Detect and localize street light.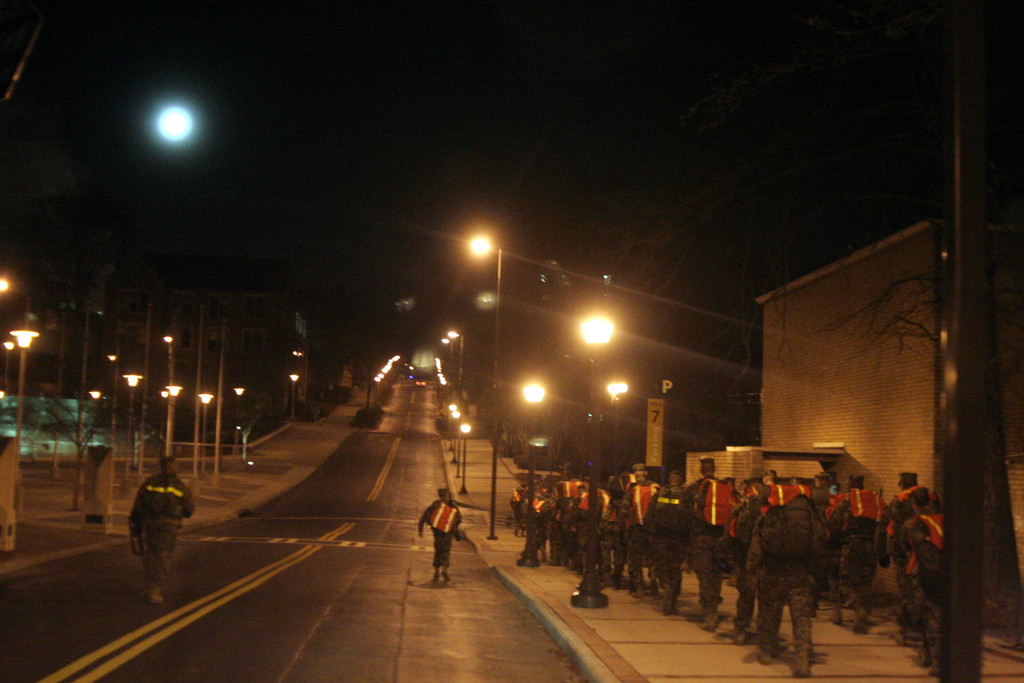
Localized at {"left": 120, "top": 370, "right": 142, "bottom": 503}.
